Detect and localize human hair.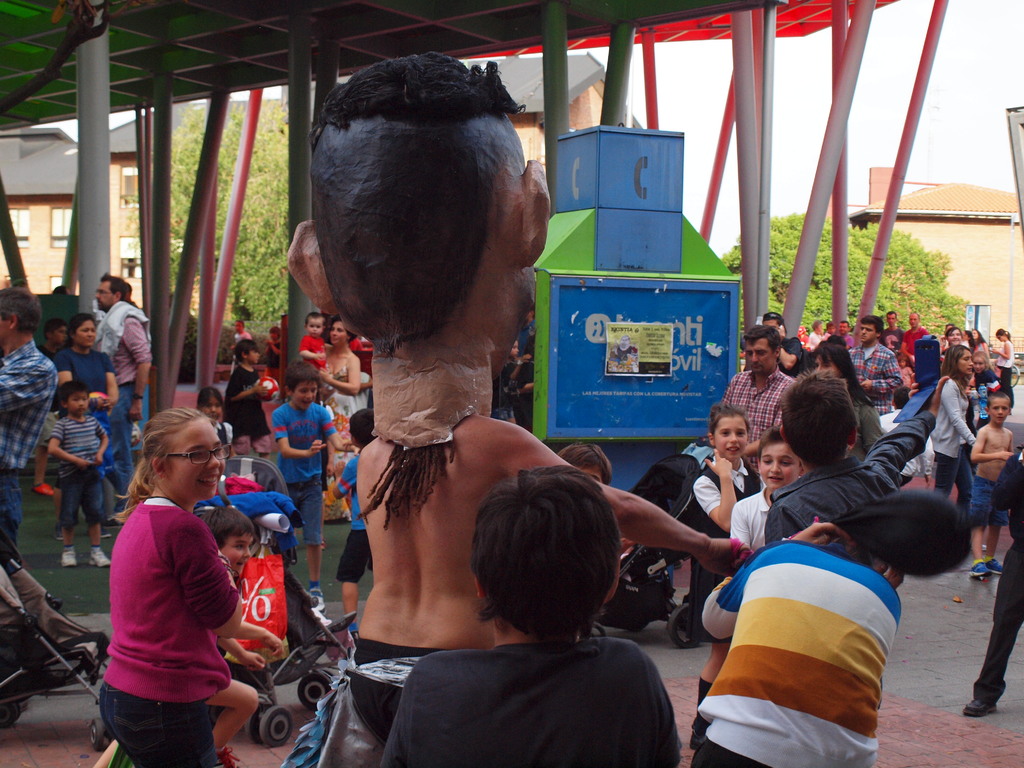
Localized at pyautogui.locateOnScreen(825, 320, 833, 330).
